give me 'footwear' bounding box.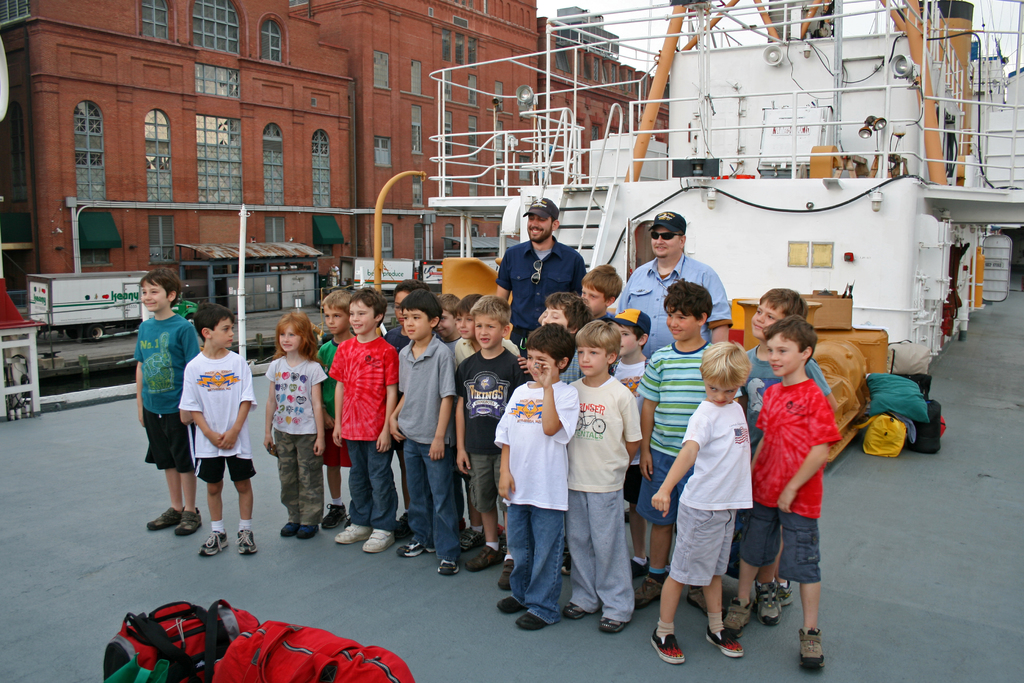
select_region(767, 576, 796, 606).
